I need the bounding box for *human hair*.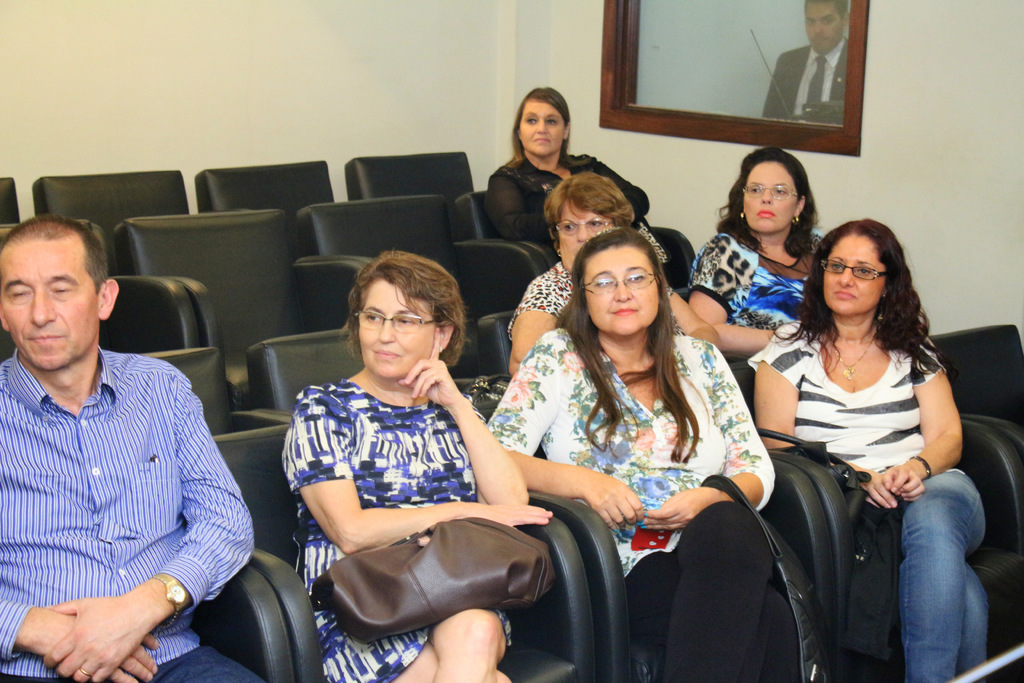
Here it is: {"x1": 0, "y1": 215, "x2": 110, "y2": 299}.
